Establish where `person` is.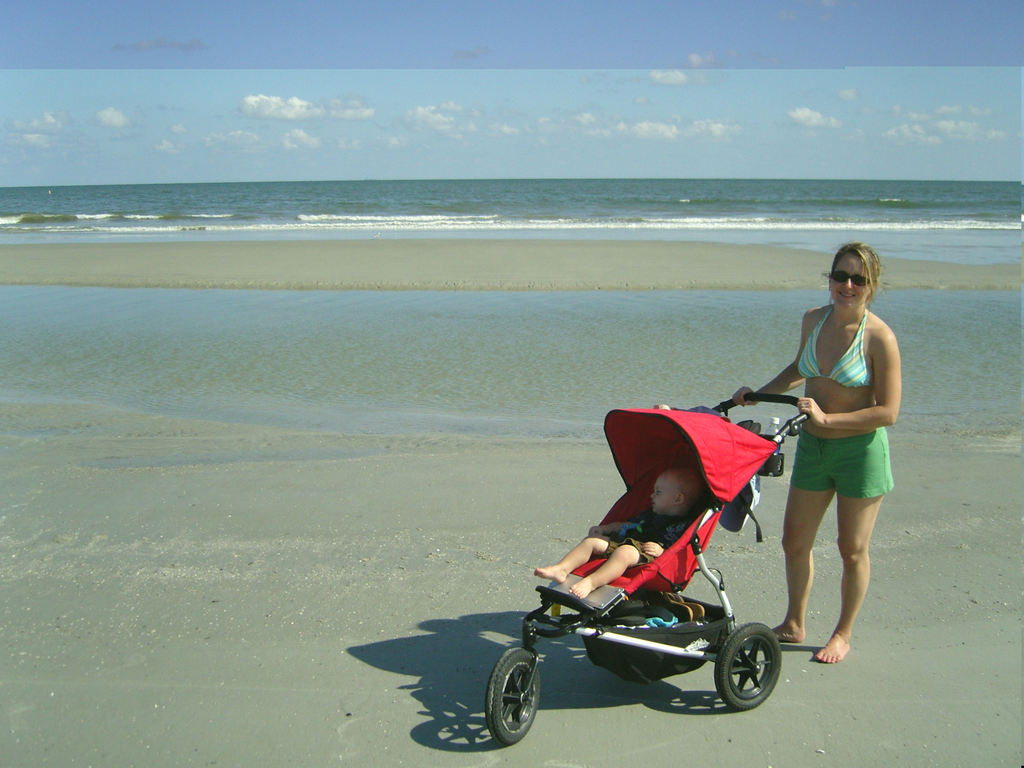
Established at <region>534, 465, 707, 598</region>.
